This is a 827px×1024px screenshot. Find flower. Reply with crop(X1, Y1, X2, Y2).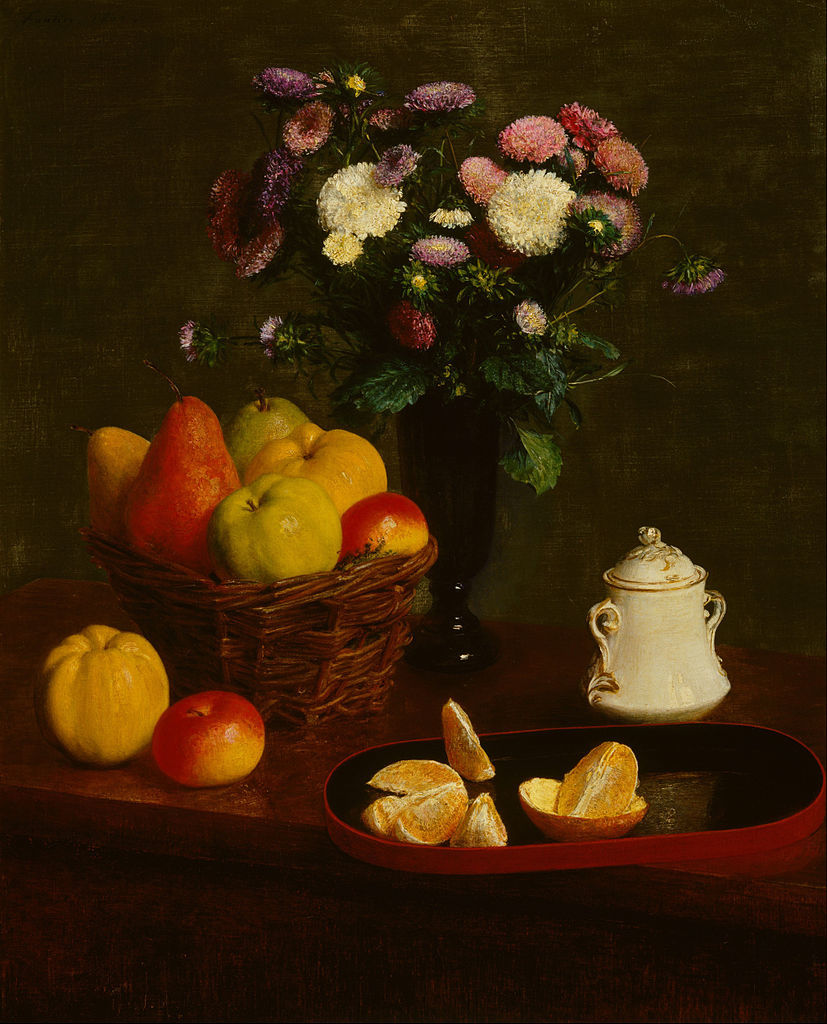
crop(208, 159, 249, 212).
